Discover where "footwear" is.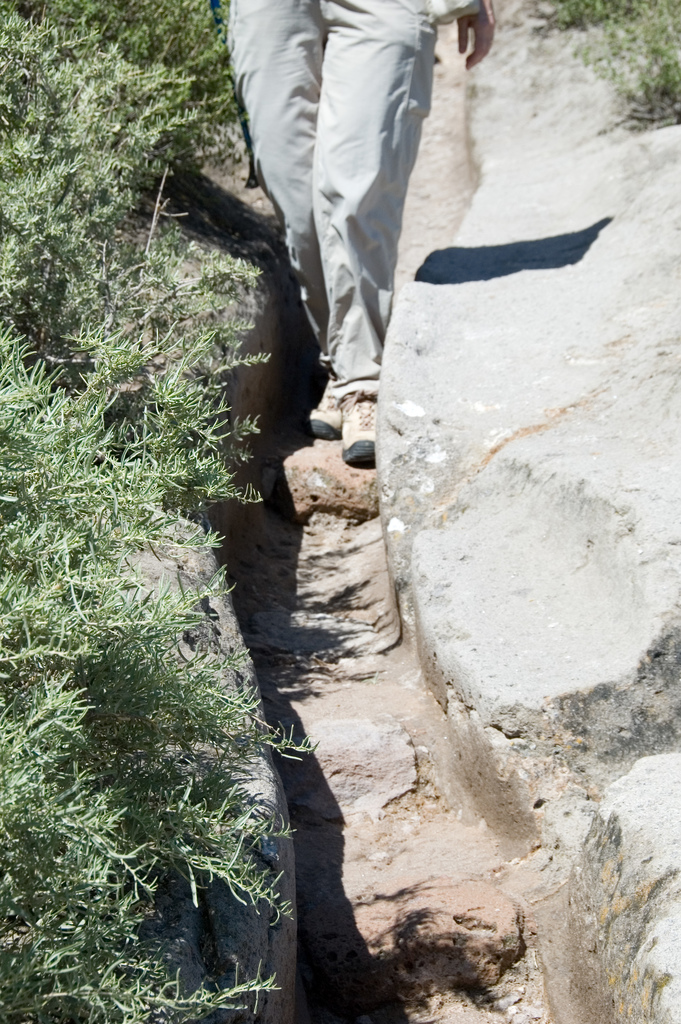
Discovered at [336, 394, 385, 455].
